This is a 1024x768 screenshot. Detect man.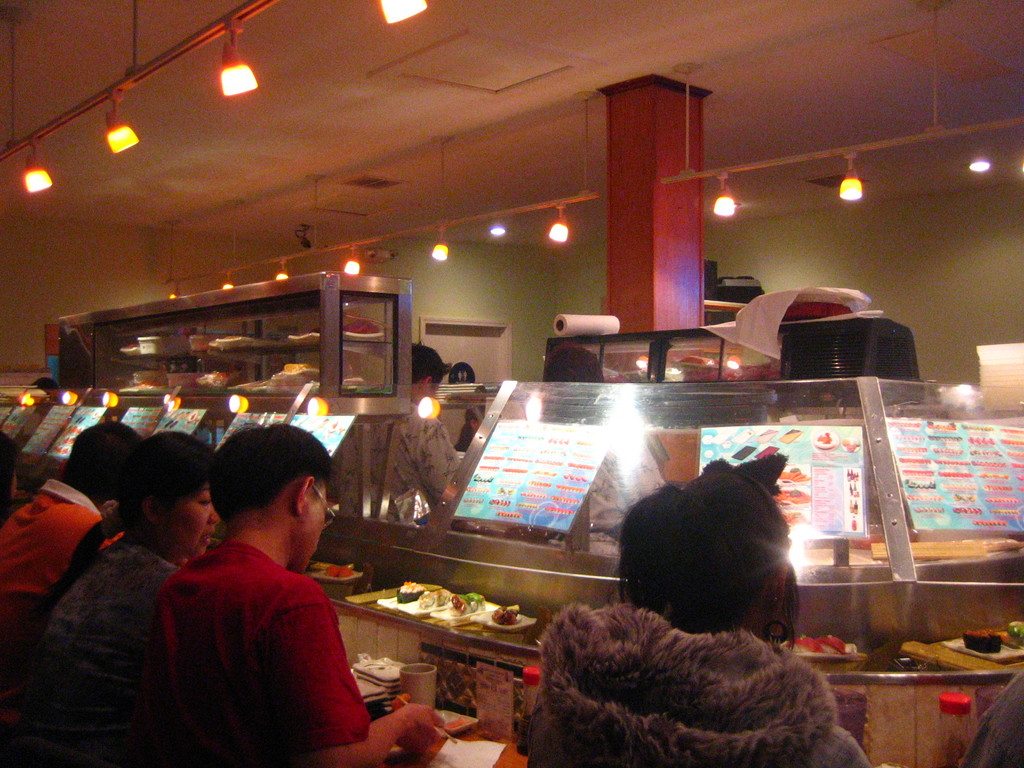
x1=308 y1=344 x2=473 y2=532.
